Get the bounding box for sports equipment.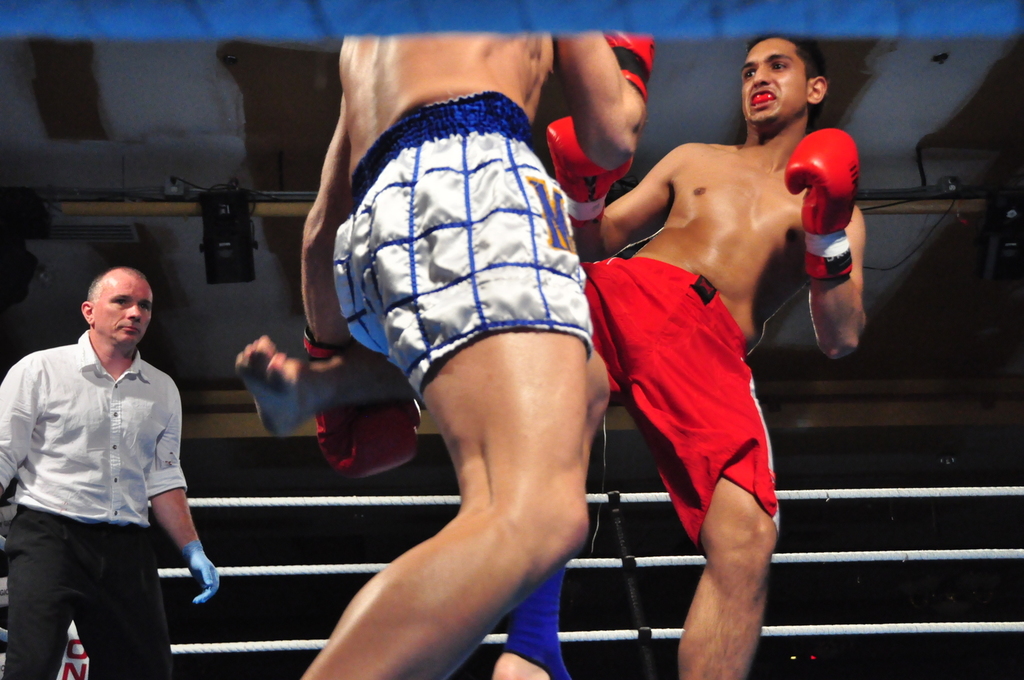
box=[299, 323, 425, 473].
